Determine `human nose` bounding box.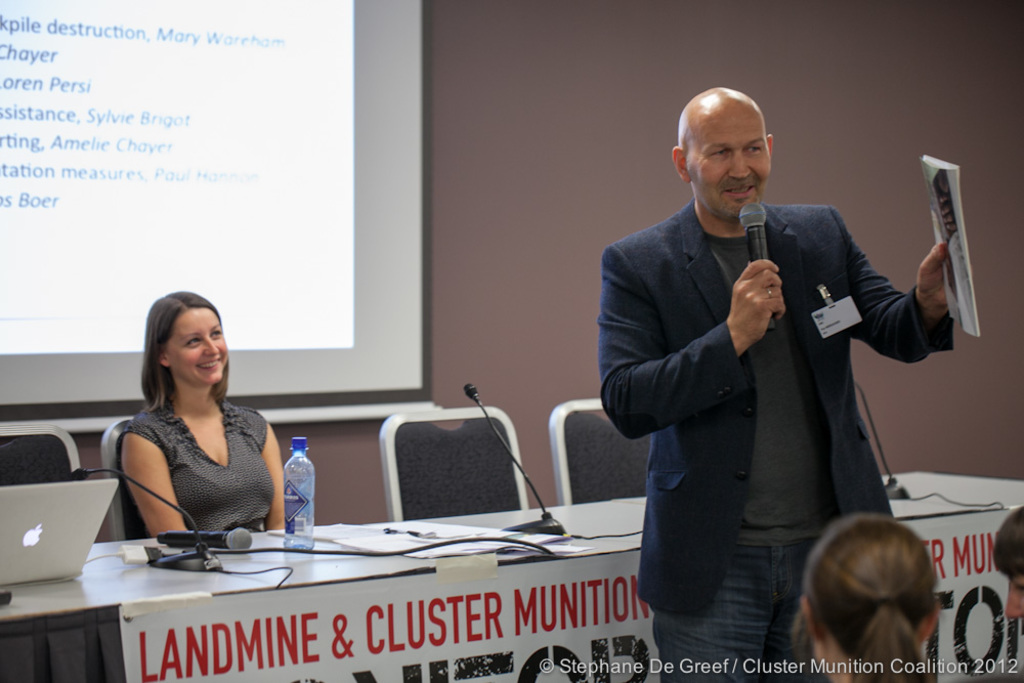
Determined: <region>727, 147, 751, 180</region>.
